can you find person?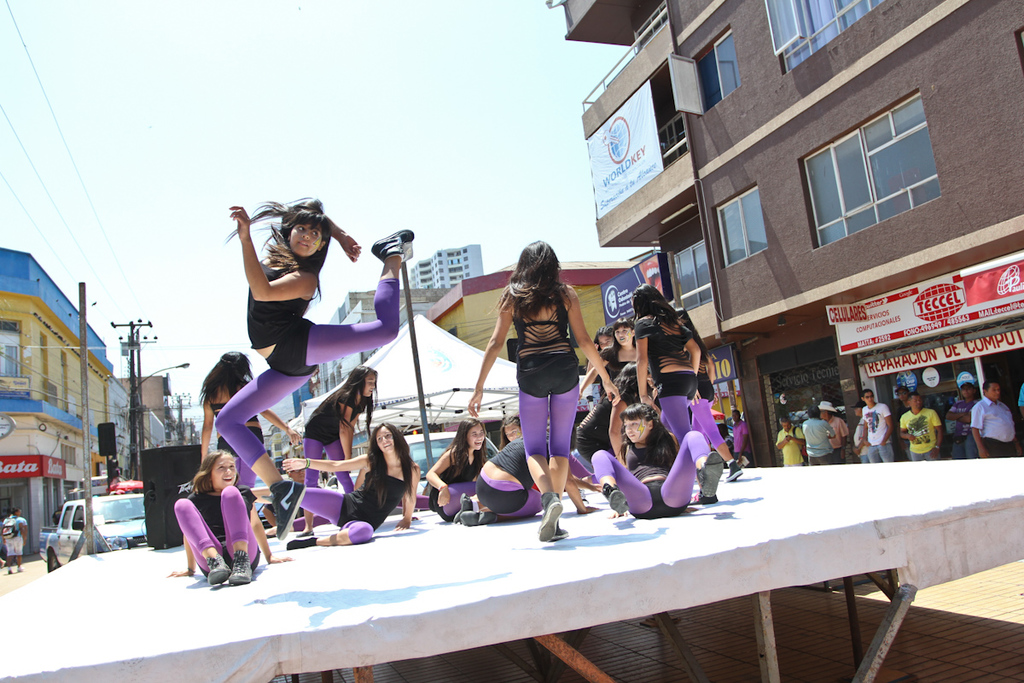
Yes, bounding box: left=198, top=349, right=301, bottom=489.
